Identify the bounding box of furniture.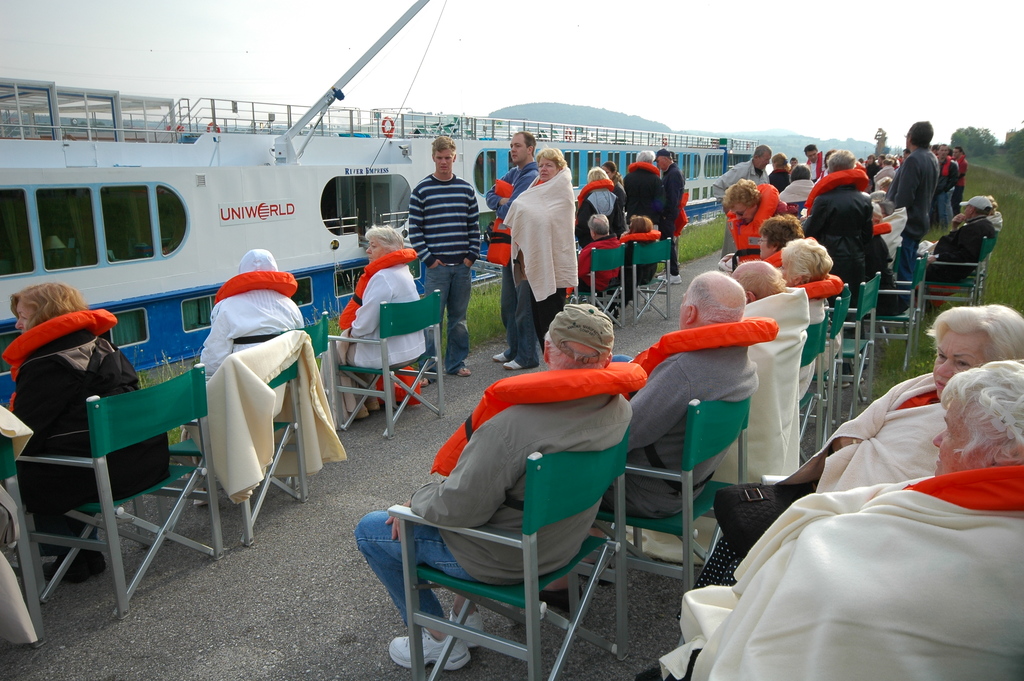
170 333 309 545.
